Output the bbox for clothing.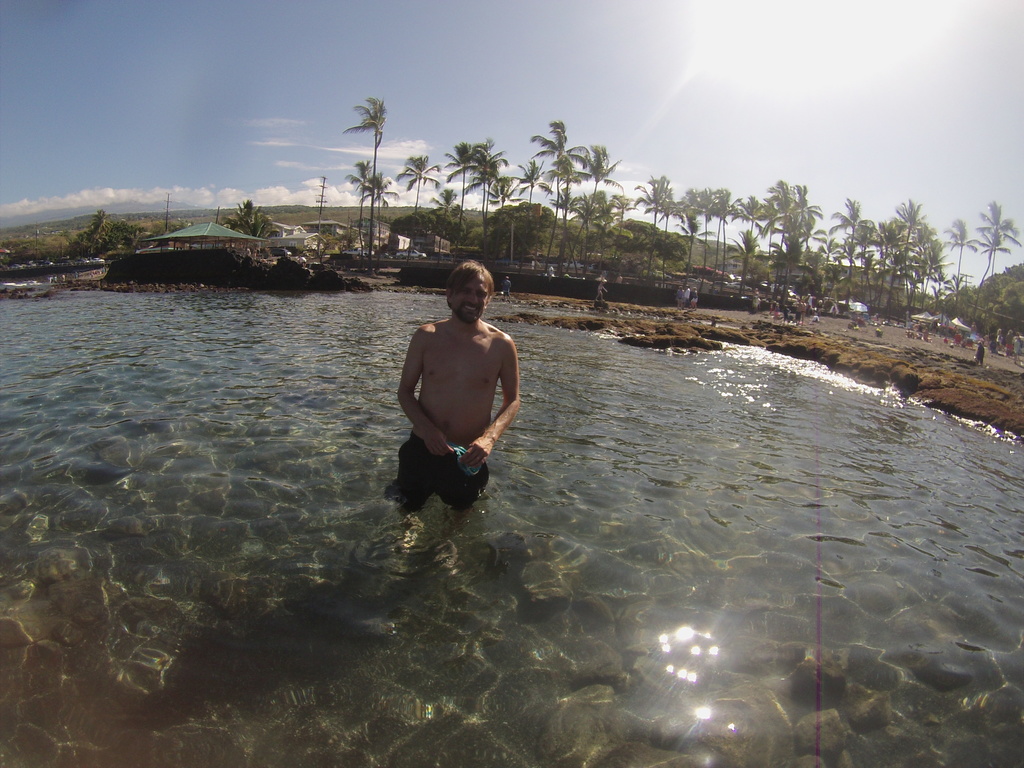
bbox=(677, 289, 698, 311).
